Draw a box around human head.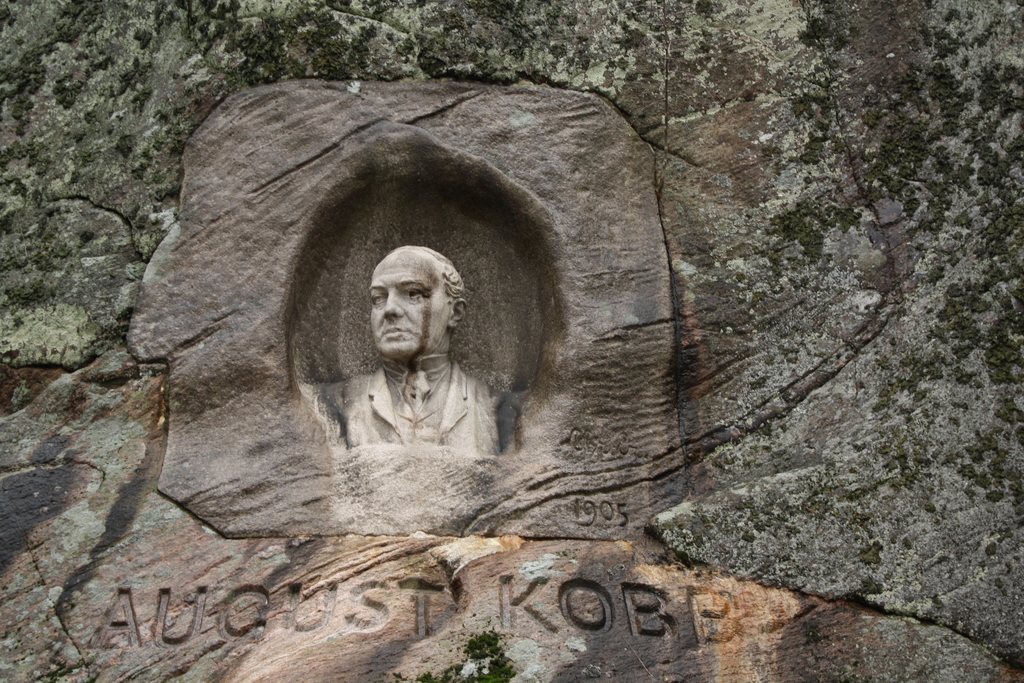
[347,235,466,375].
